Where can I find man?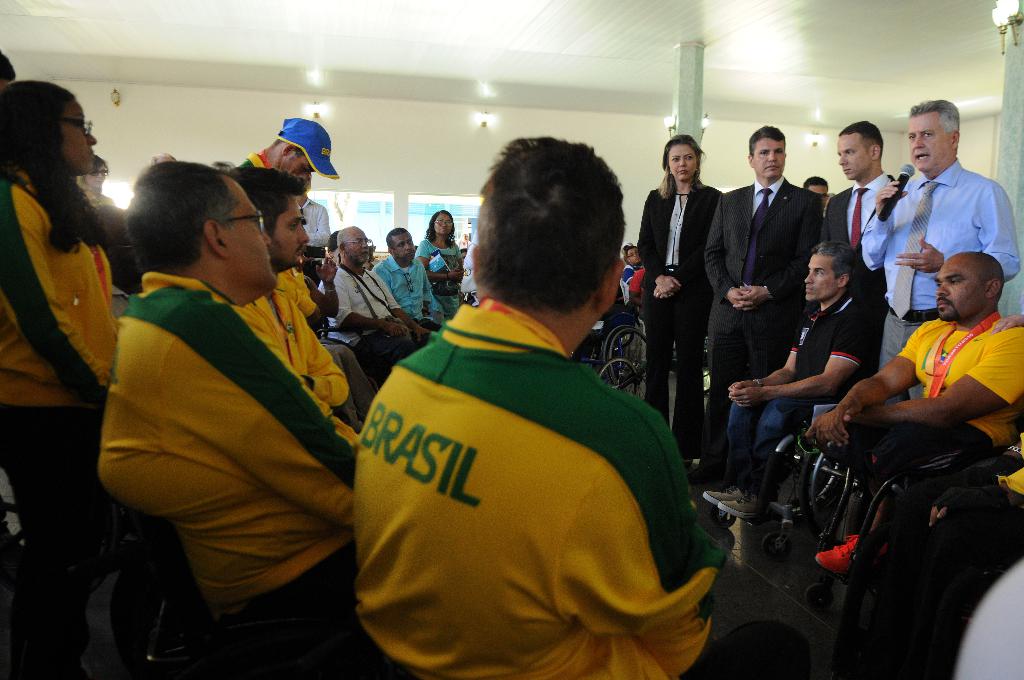
You can find it at [351,137,792,679].
